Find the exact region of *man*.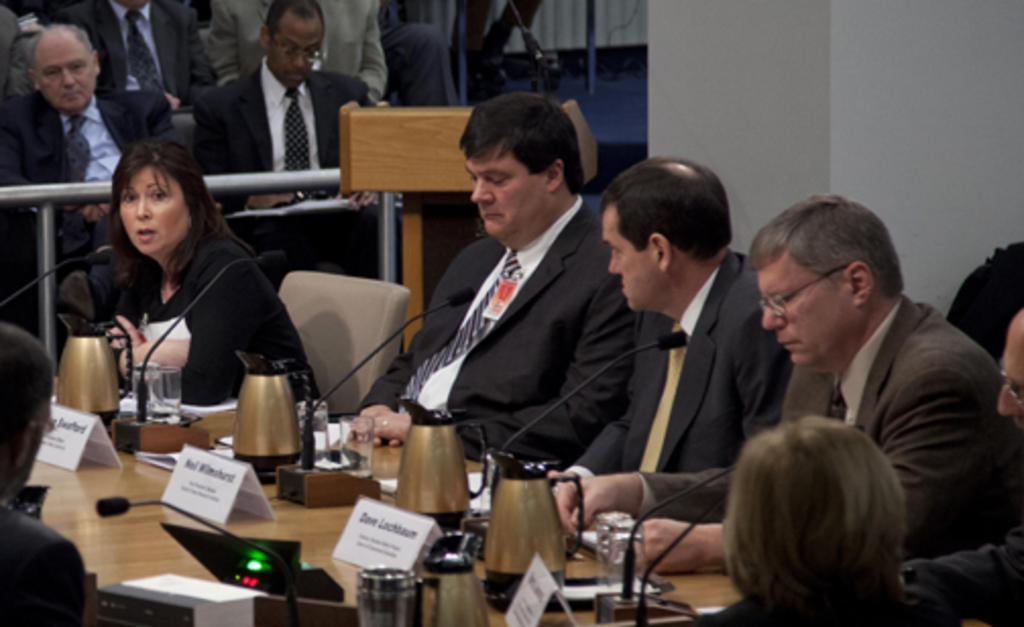
Exact region: bbox=[0, 318, 88, 625].
